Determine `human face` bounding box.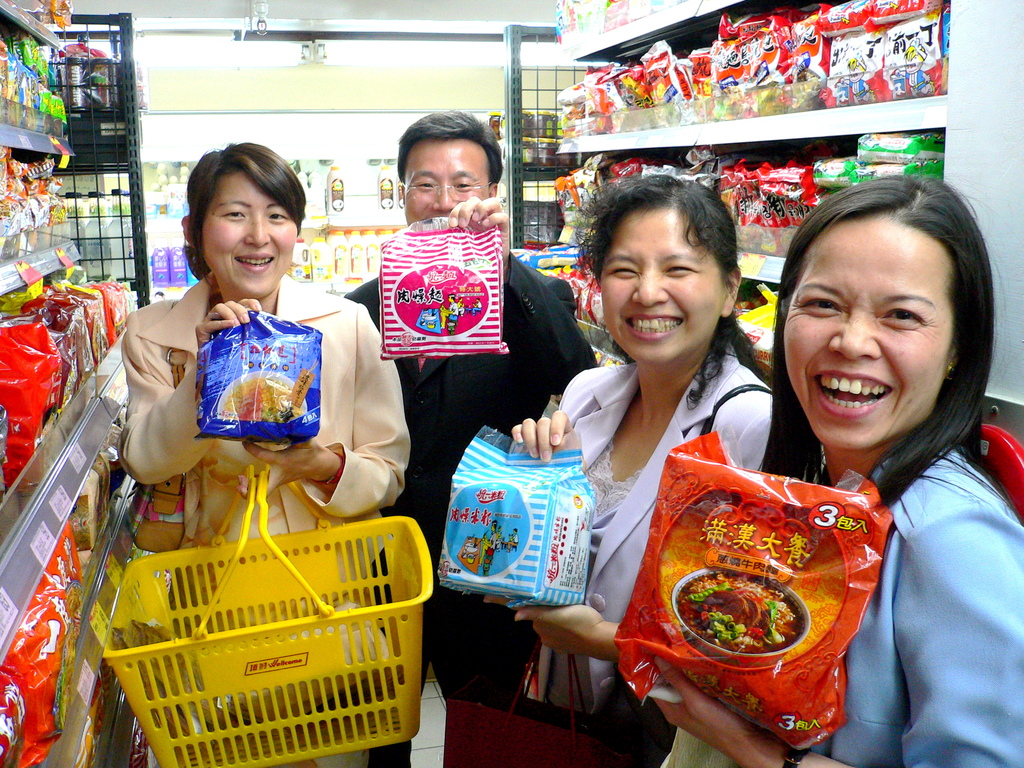
Determined: crop(784, 228, 950, 450).
